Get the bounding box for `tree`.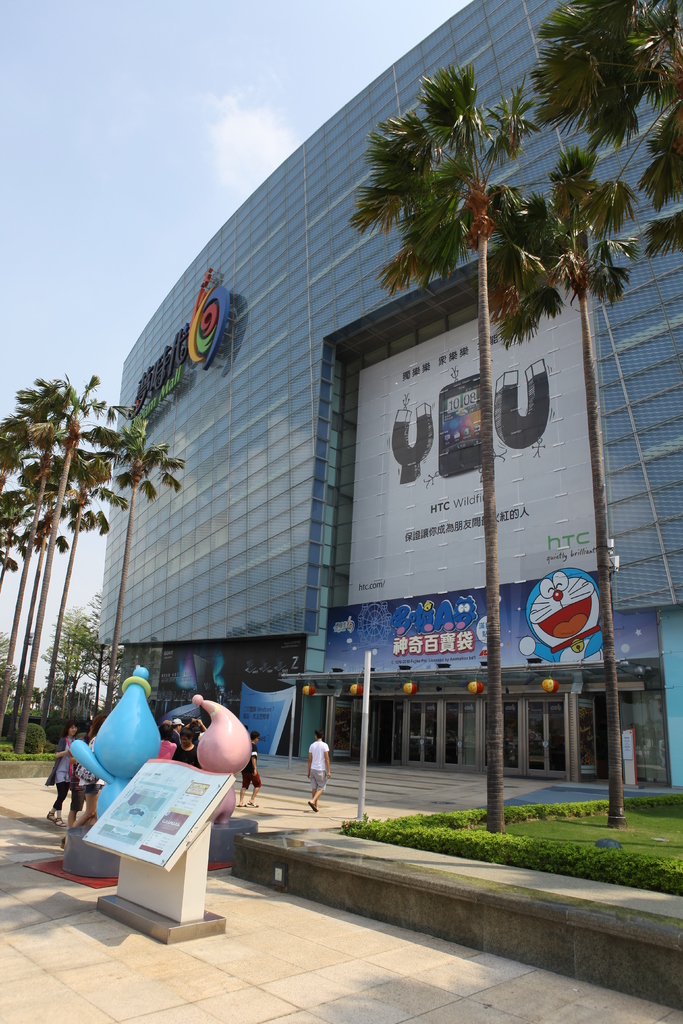
[x1=89, y1=410, x2=186, y2=713].
